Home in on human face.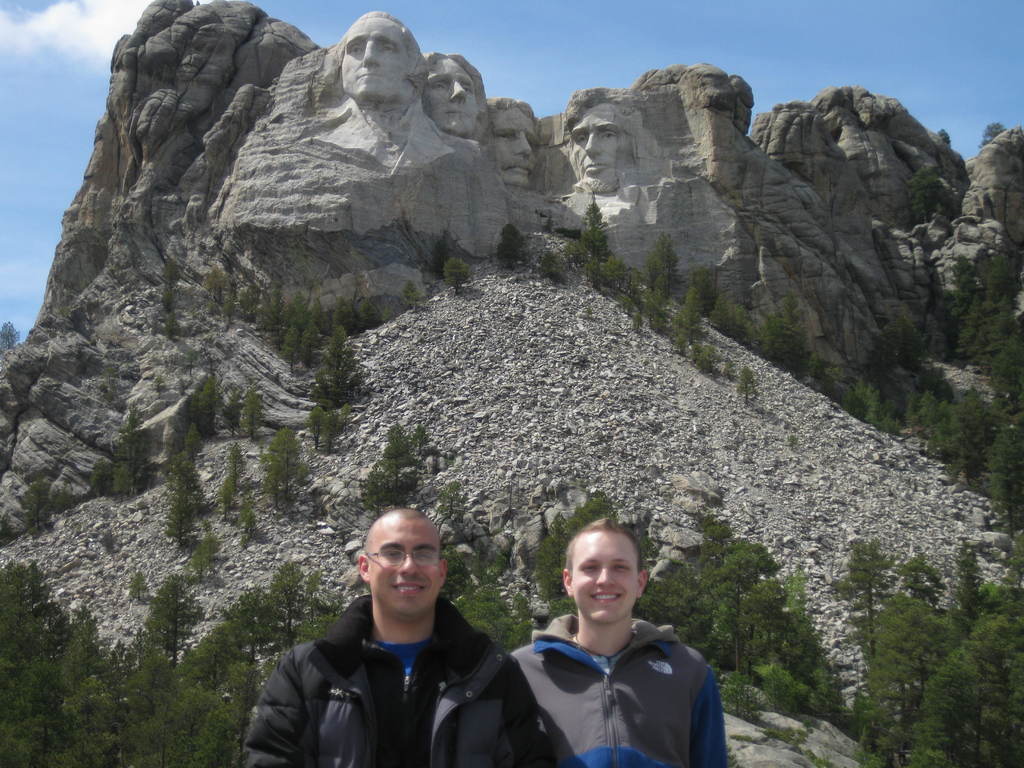
Homed in at (left=371, top=526, right=437, bottom=618).
